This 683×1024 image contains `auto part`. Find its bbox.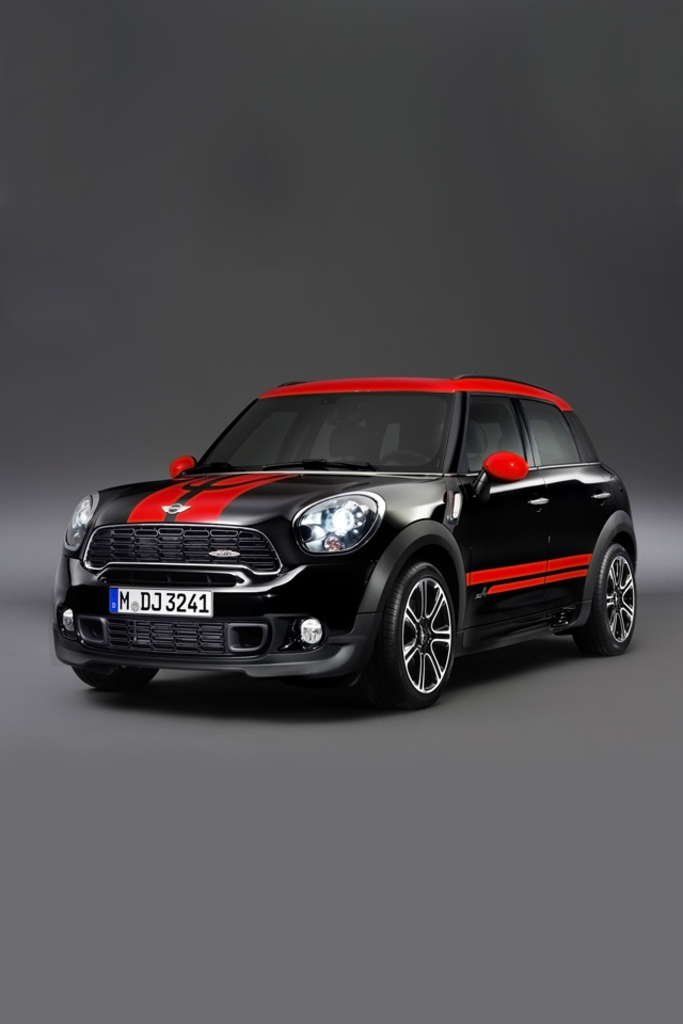
BBox(50, 608, 360, 686).
